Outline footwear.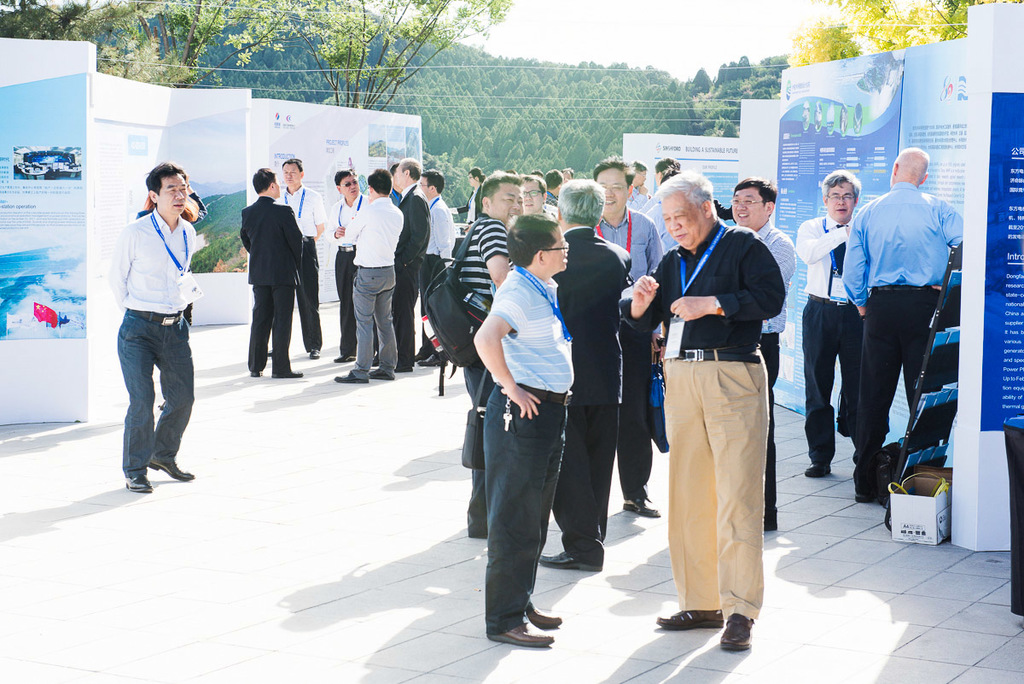
Outline: BBox(274, 369, 308, 383).
